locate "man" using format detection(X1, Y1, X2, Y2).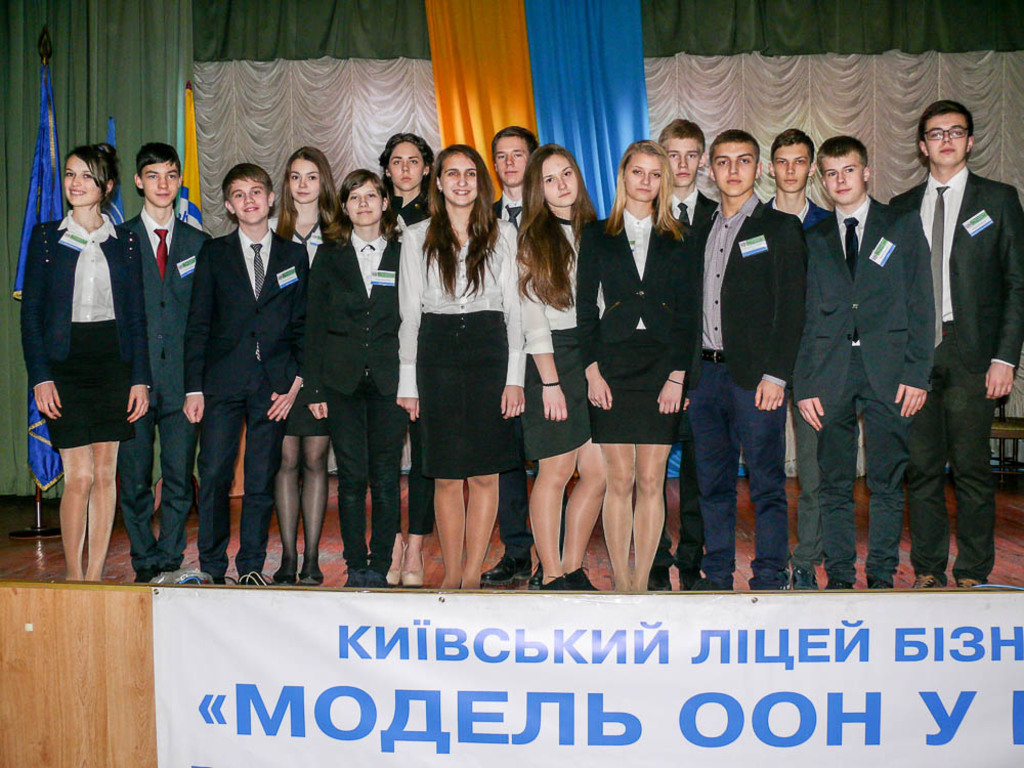
detection(758, 125, 835, 593).
